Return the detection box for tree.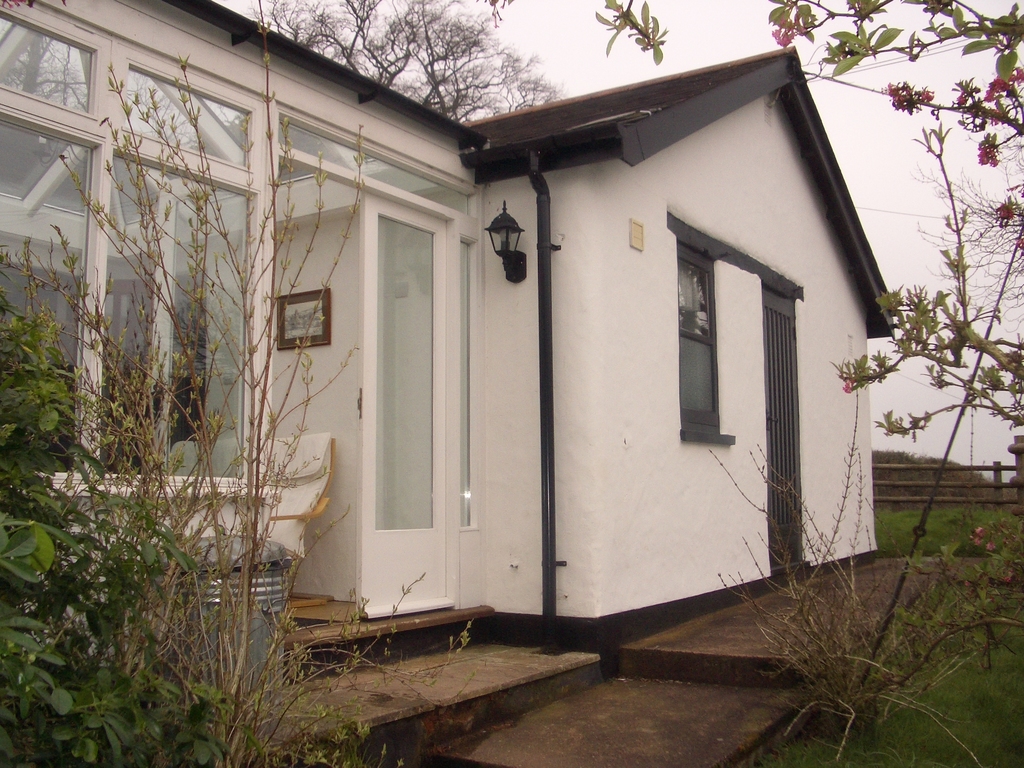
761/0/1023/499.
